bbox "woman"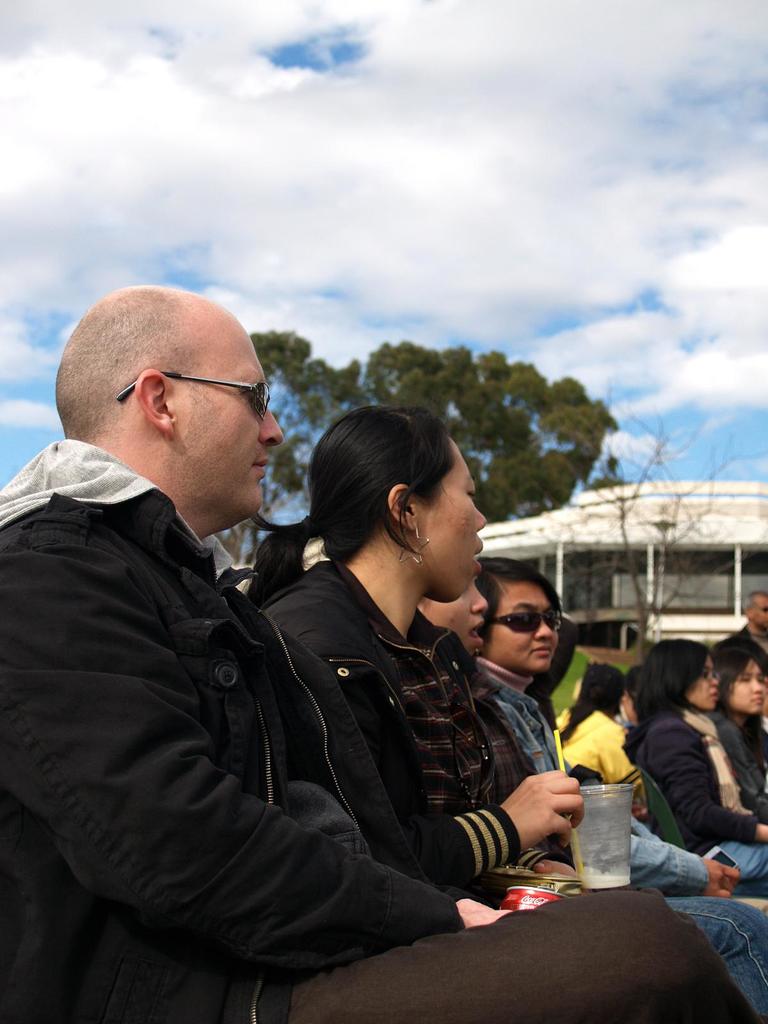
(x1=415, y1=575, x2=577, y2=869)
